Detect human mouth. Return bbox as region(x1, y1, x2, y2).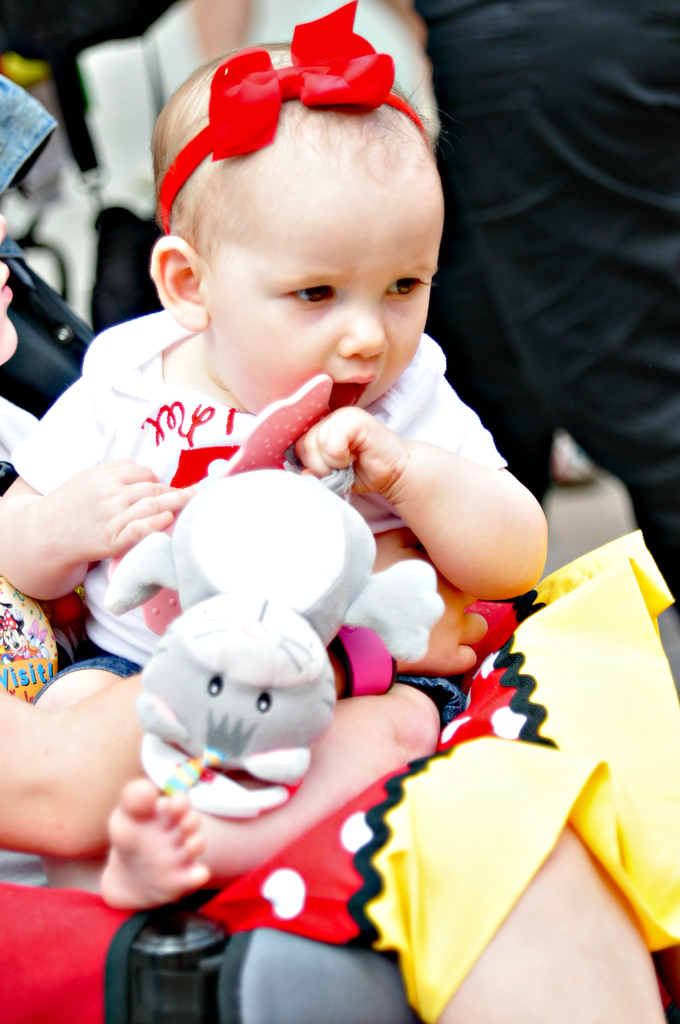
region(325, 381, 369, 406).
